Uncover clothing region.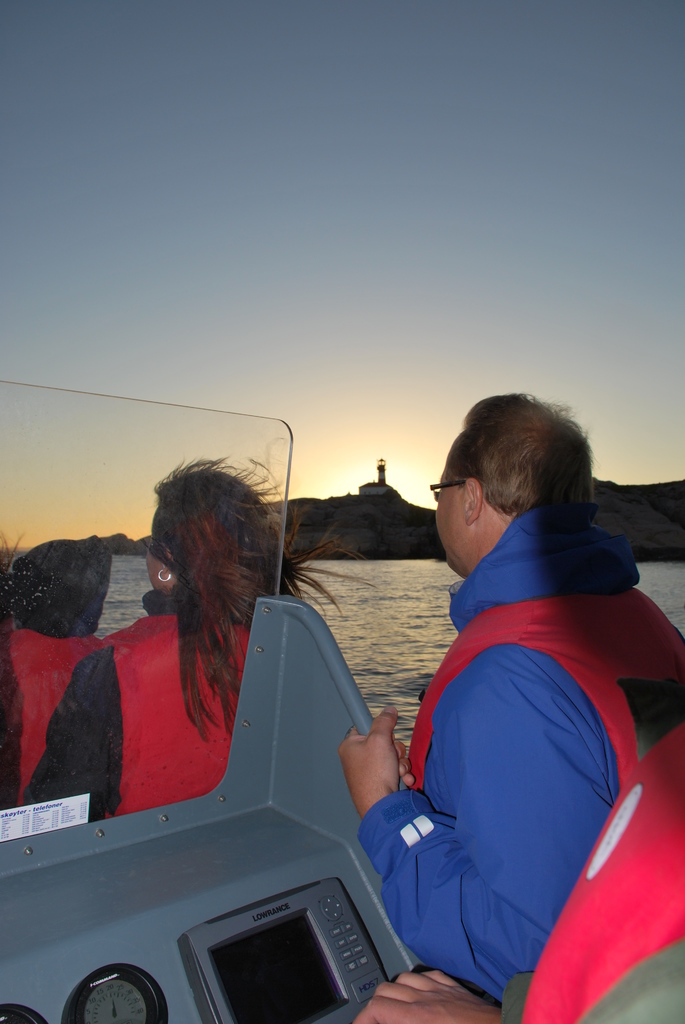
Uncovered: pyautogui.locateOnScreen(0, 534, 119, 809).
